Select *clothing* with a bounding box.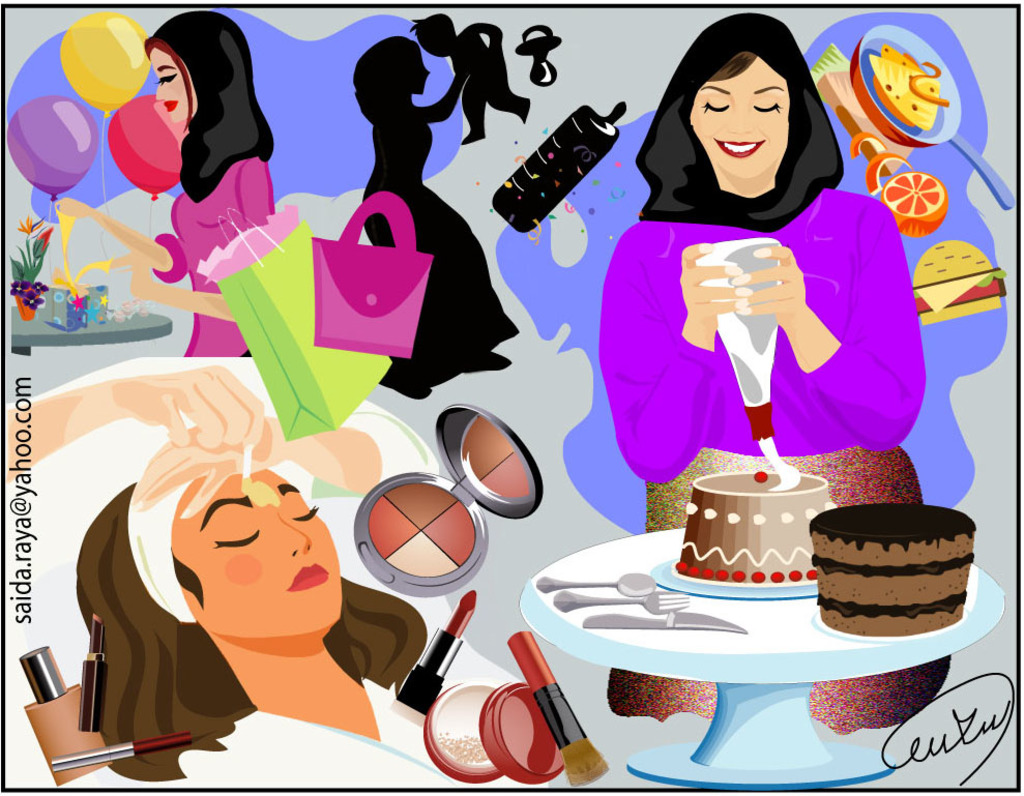
(586,161,921,476).
